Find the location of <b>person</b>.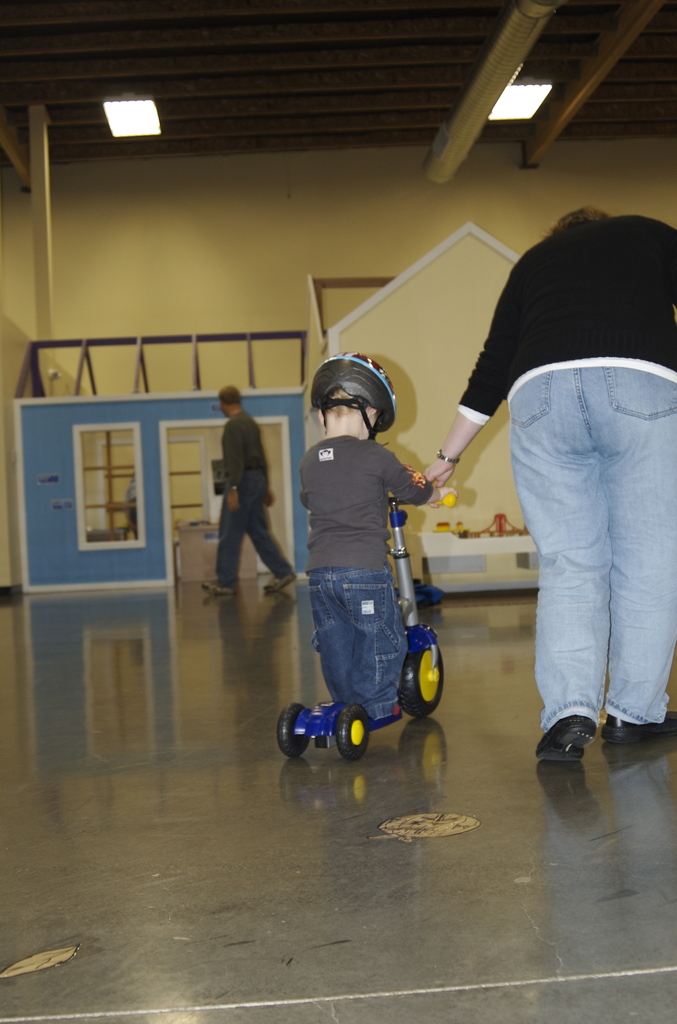
Location: x1=424 y1=202 x2=676 y2=764.
